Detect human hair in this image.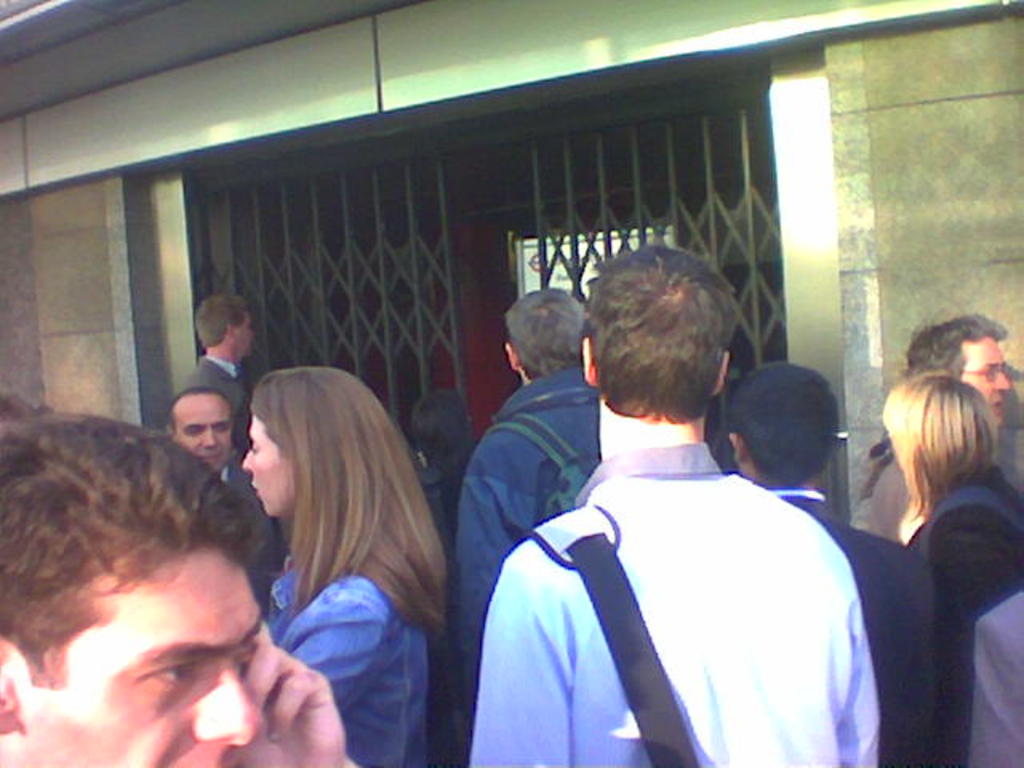
Detection: detection(250, 365, 450, 642).
